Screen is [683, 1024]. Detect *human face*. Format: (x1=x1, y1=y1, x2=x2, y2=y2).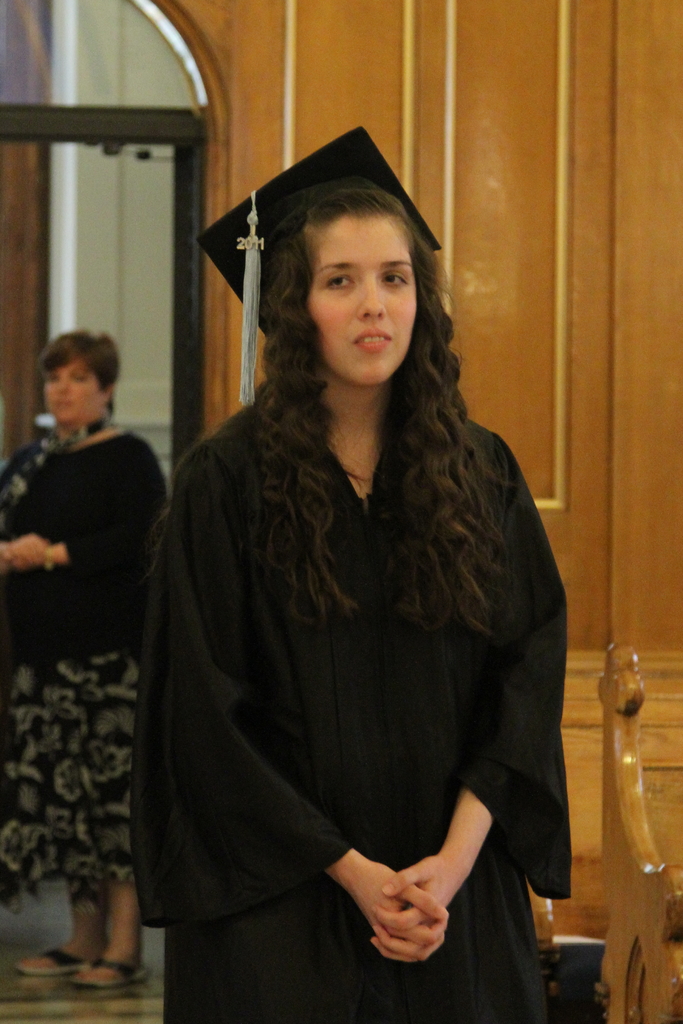
(x1=50, y1=358, x2=106, y2=428).
